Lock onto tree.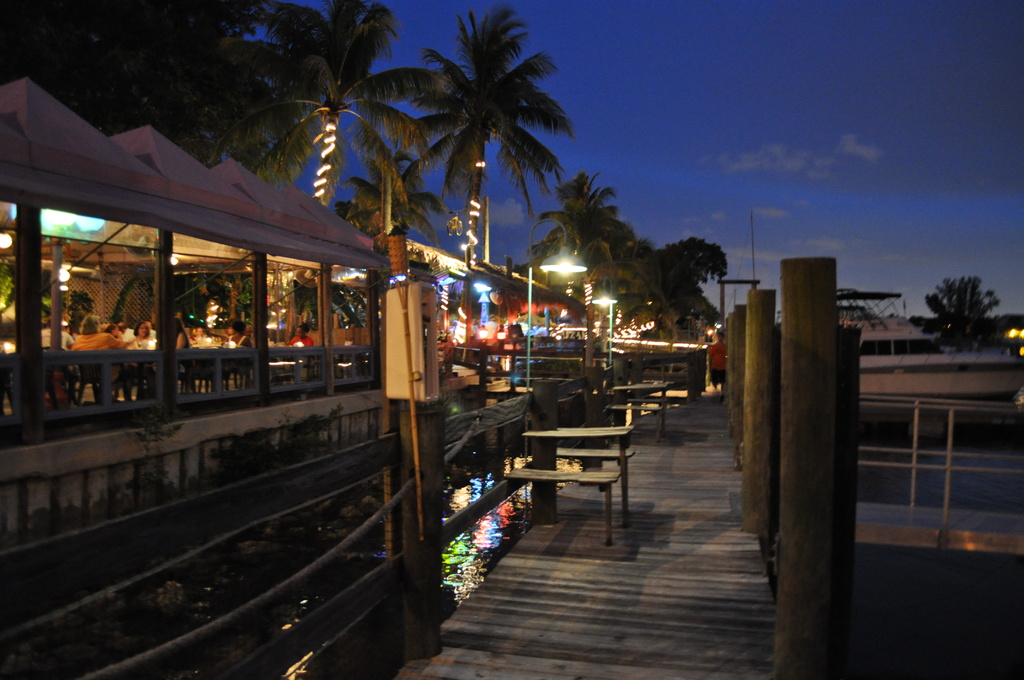
Locked: 346 147 452 247.
